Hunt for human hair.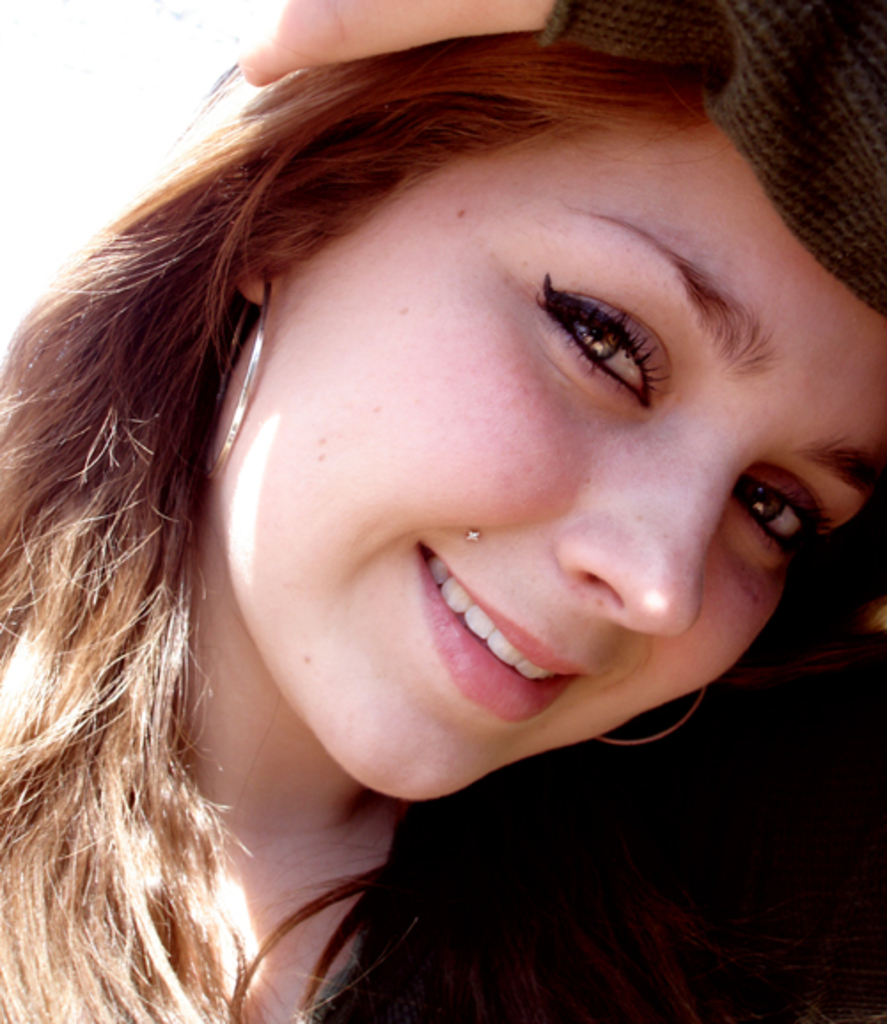
Hunted down at box=[0, 0, 878, 939].
